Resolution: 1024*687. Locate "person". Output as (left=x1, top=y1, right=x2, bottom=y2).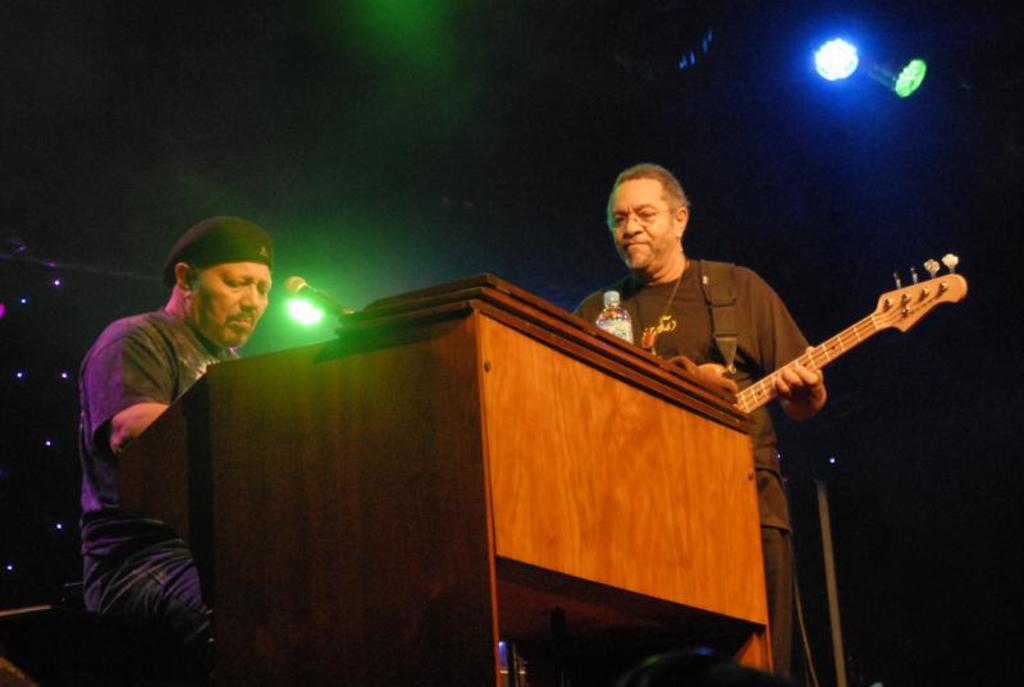
(left=571, top=160, right=829, bottom=679).
